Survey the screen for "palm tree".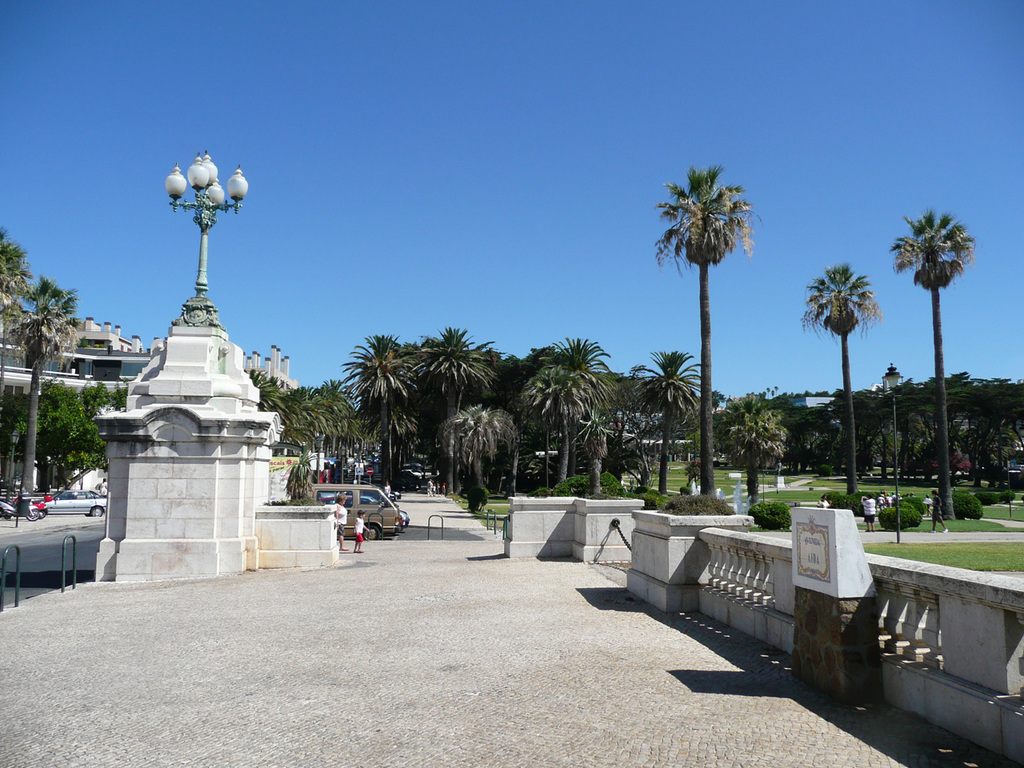
Survey found: l=650, t=159, r=765, b=506.
